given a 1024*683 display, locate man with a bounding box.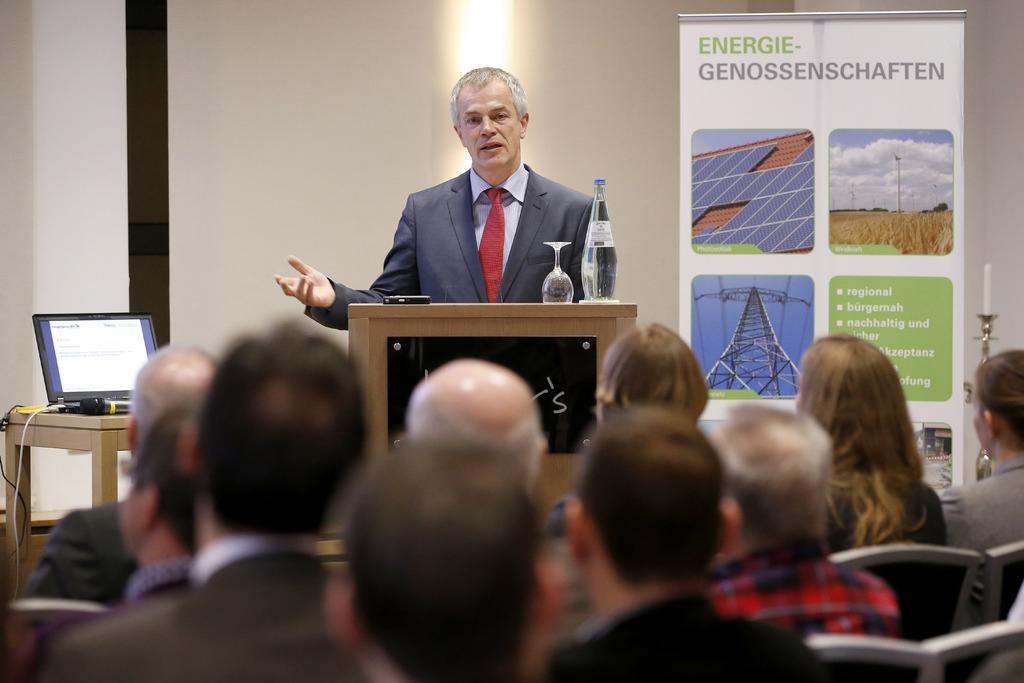
Located: pyautogui.locateOnScreen(116, 401, 201, 609).
